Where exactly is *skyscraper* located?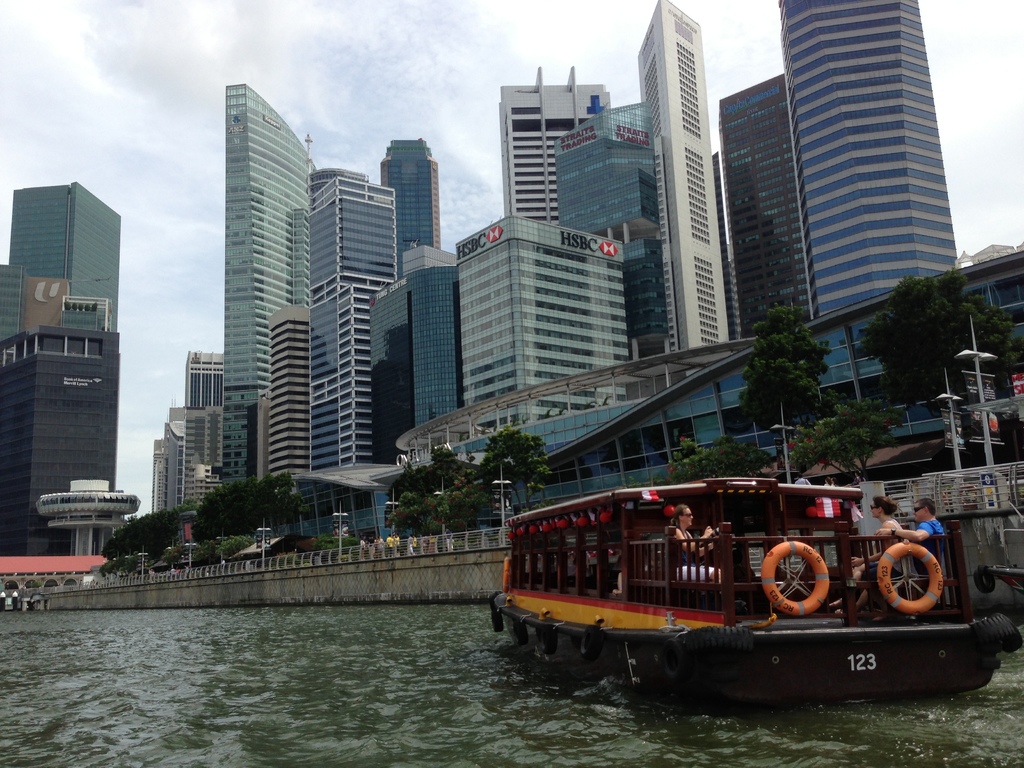
Its bounding box is bbox=(454, 208, 621, 438).
